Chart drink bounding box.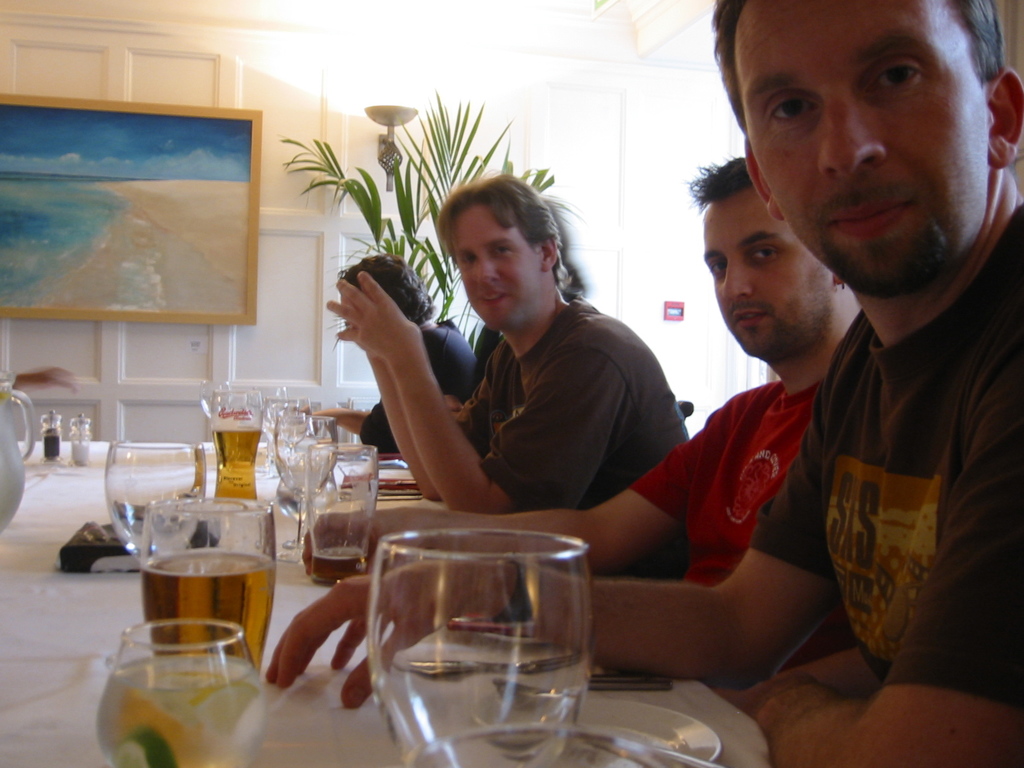
Charted: box=[312, 545, 364, 584].
